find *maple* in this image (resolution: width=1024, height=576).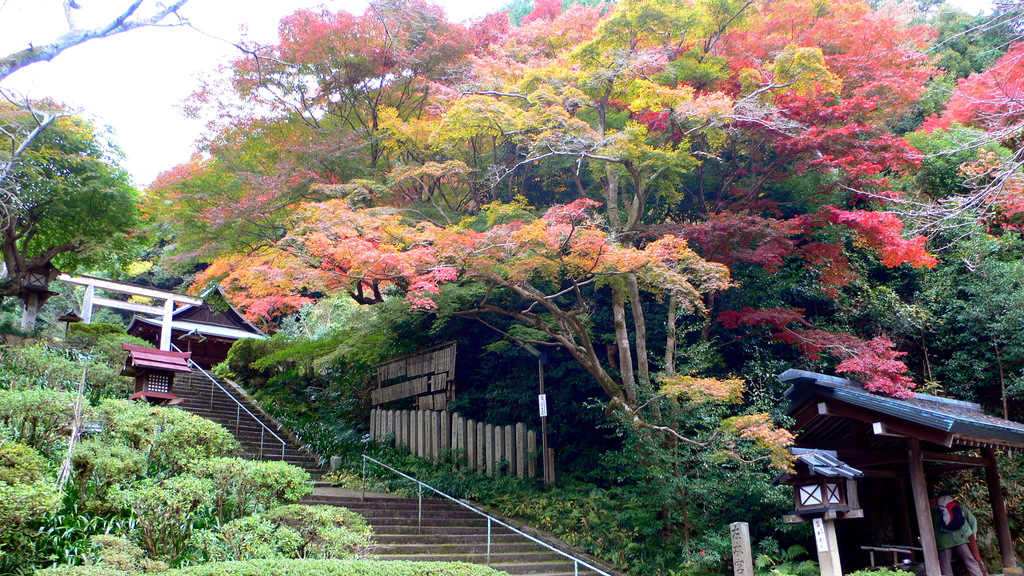
rect(186, 2, 450, 167).
